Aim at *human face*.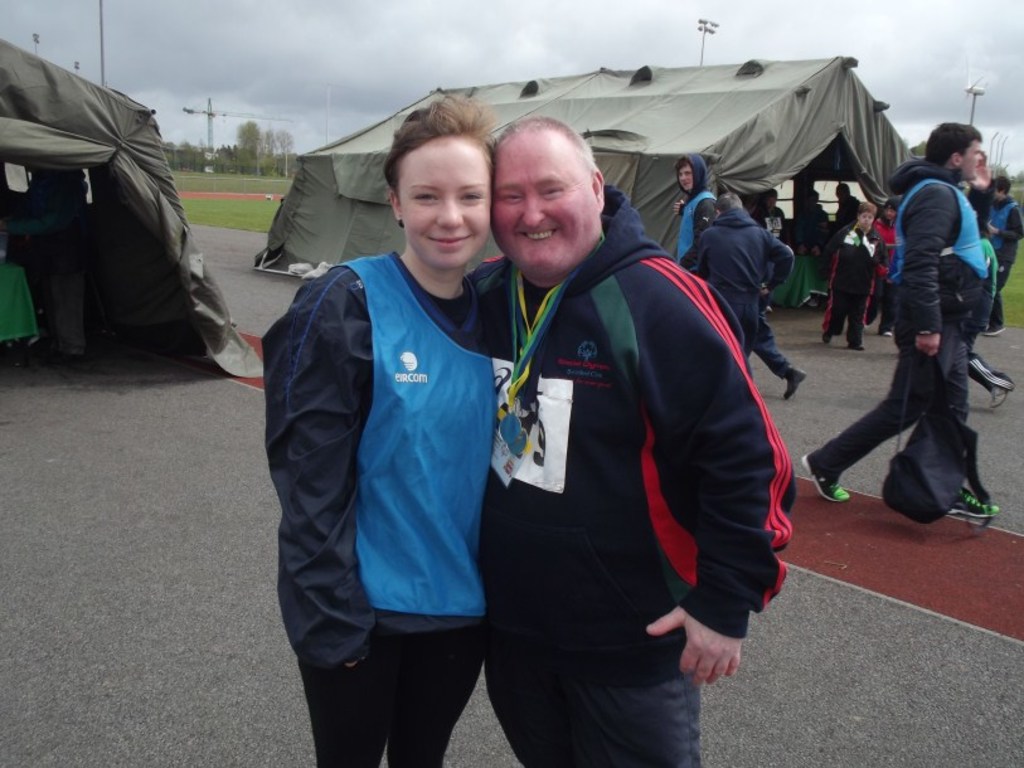
Aimed at box(679, 162, 694, 191).
